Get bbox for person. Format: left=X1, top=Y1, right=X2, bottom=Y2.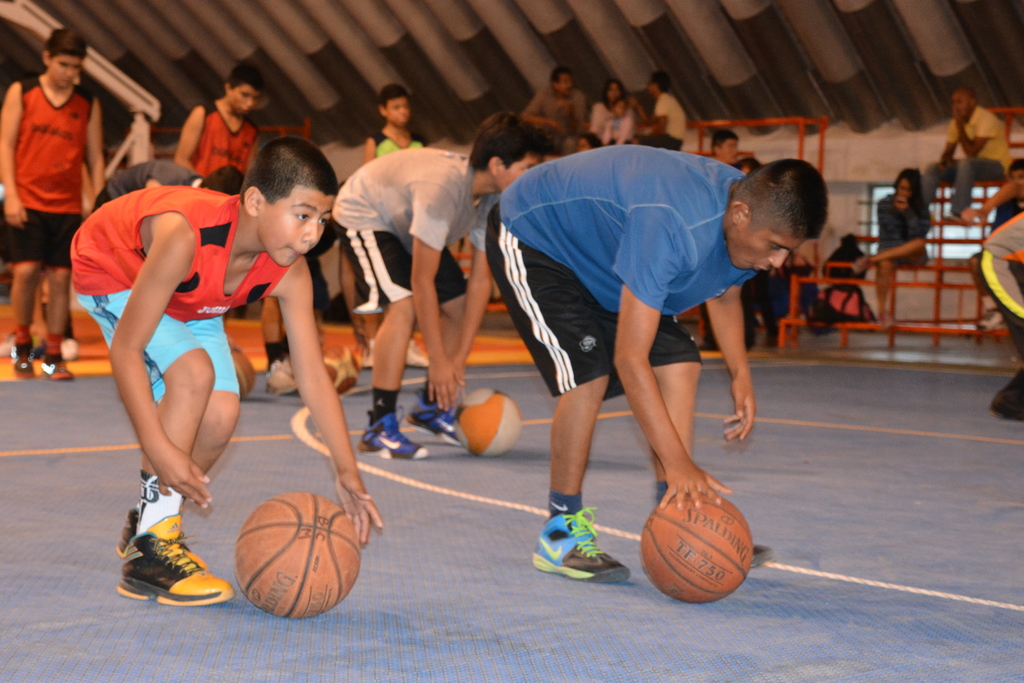
left=847, top=174, right=936, bottom=329.
